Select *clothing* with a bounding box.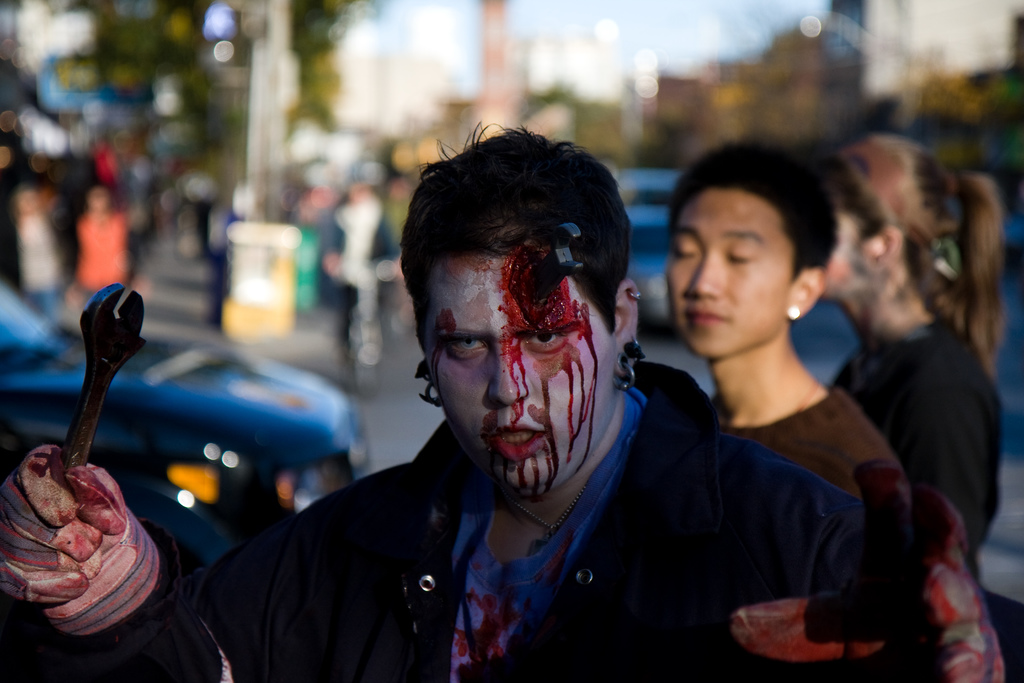
box=[0, 204, 79, 293].
